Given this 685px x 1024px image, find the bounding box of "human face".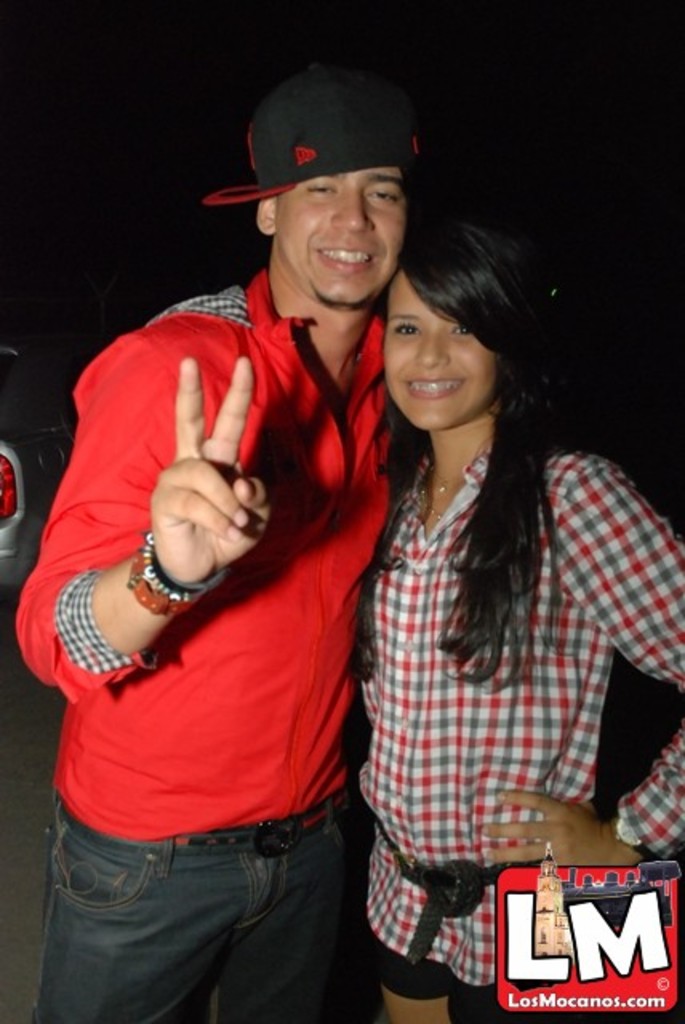
rect(278, 163, 410, 309).
